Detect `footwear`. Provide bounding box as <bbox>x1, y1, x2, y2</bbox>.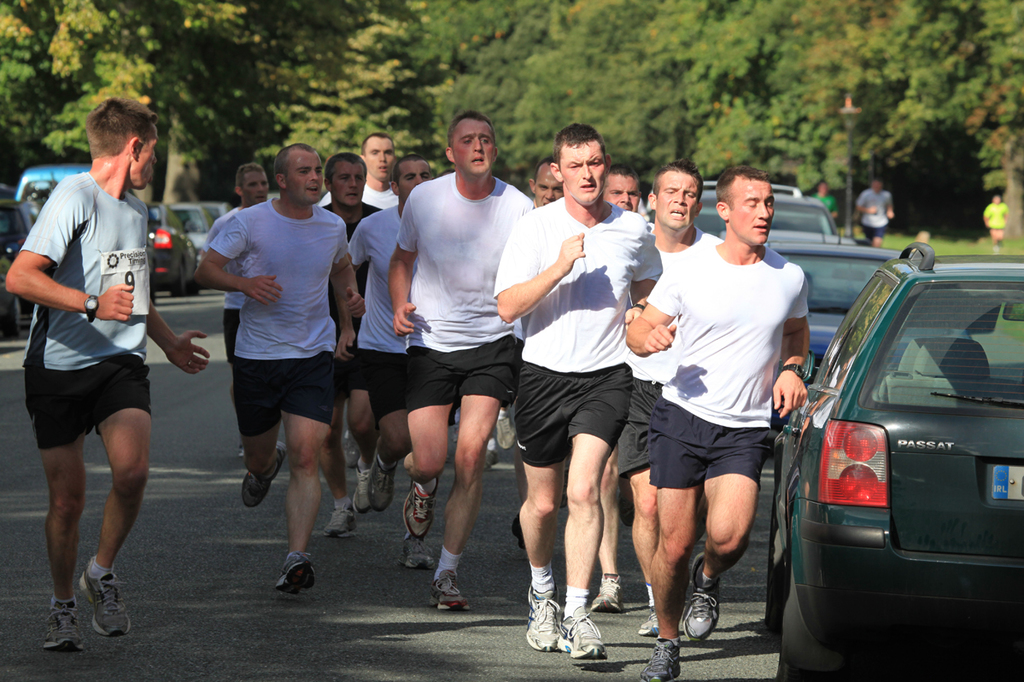
<bbox>79, 567, 132, 634</bbox>.
